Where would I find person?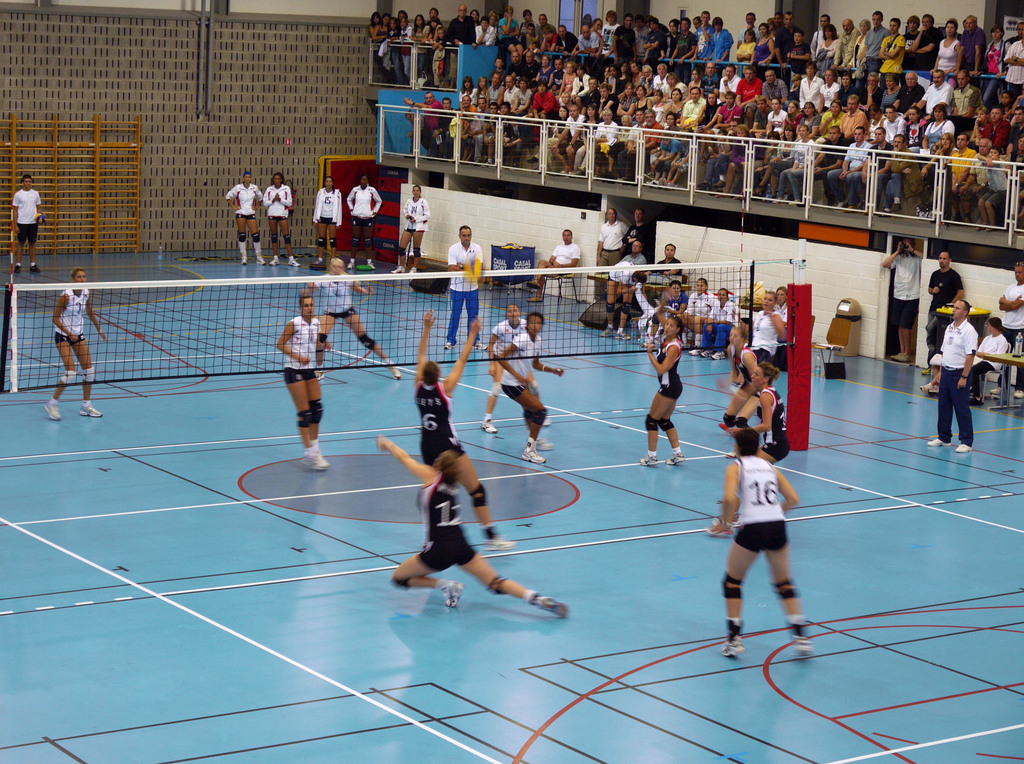
At 961, 318, 1010, 412.
